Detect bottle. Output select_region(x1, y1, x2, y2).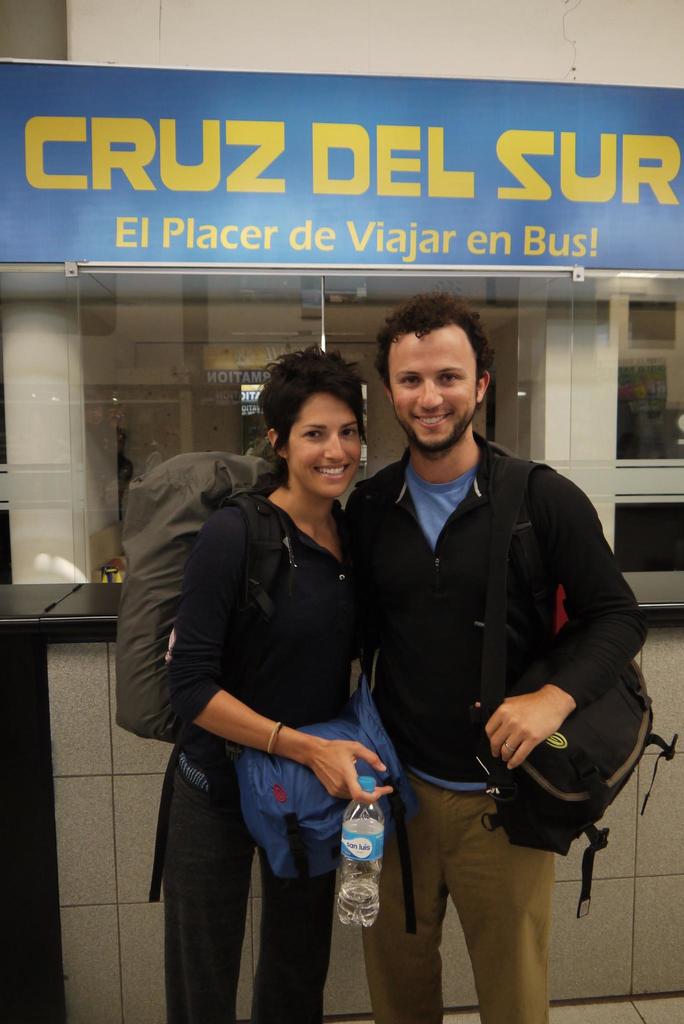
select_region(336, 774, 389, 924).
